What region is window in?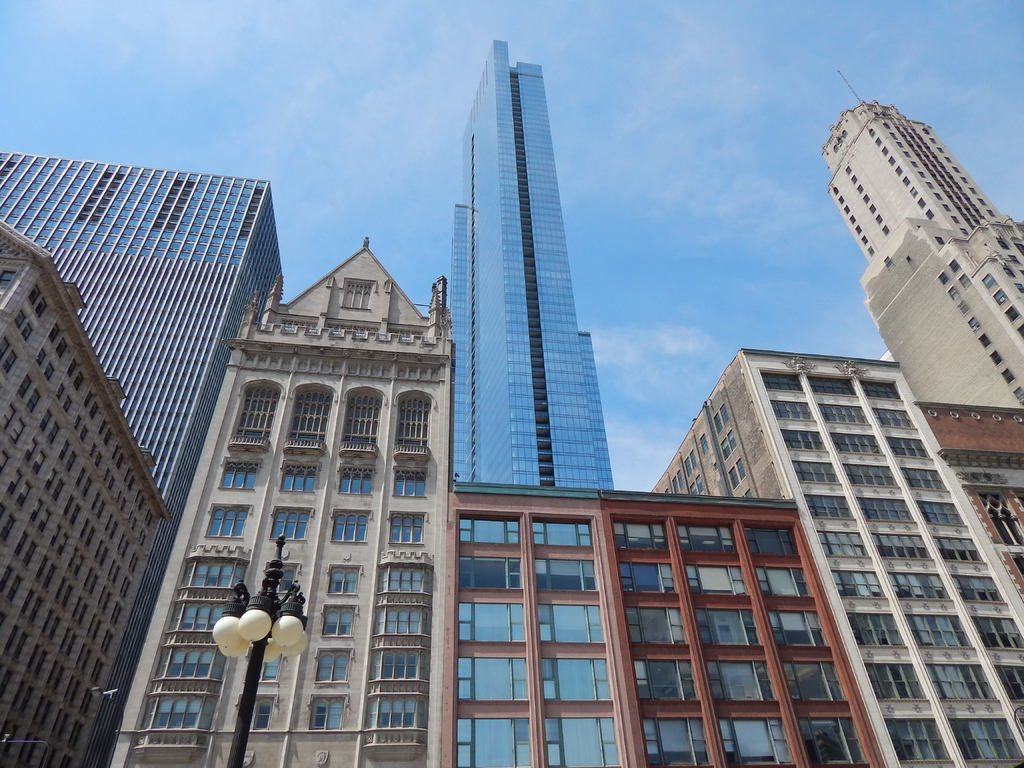
l=536, t=699, r=620, b=767.
